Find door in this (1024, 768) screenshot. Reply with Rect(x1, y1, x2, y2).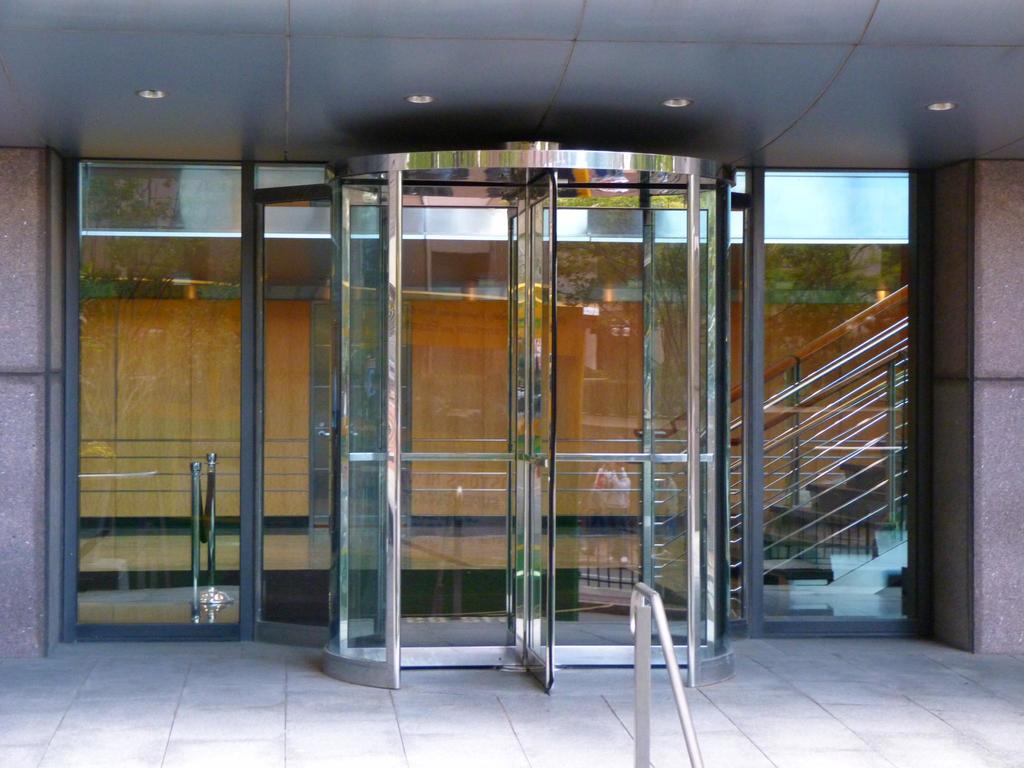
Rect(63, 158, 334, 643).
